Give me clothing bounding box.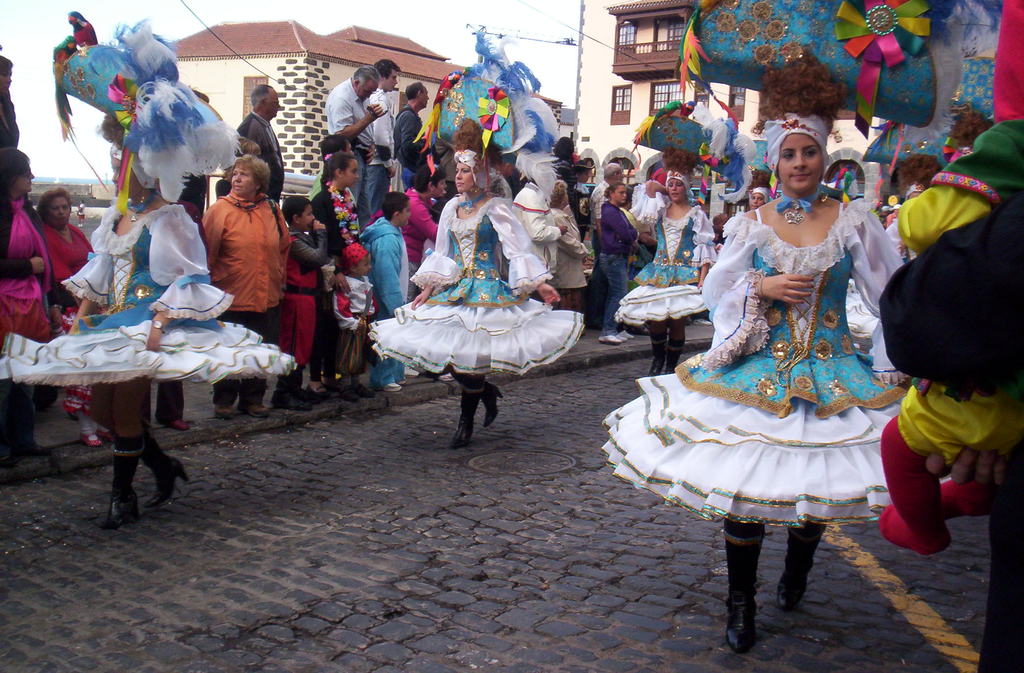
[x1=202, y1=194, x2=292, y2=406].
